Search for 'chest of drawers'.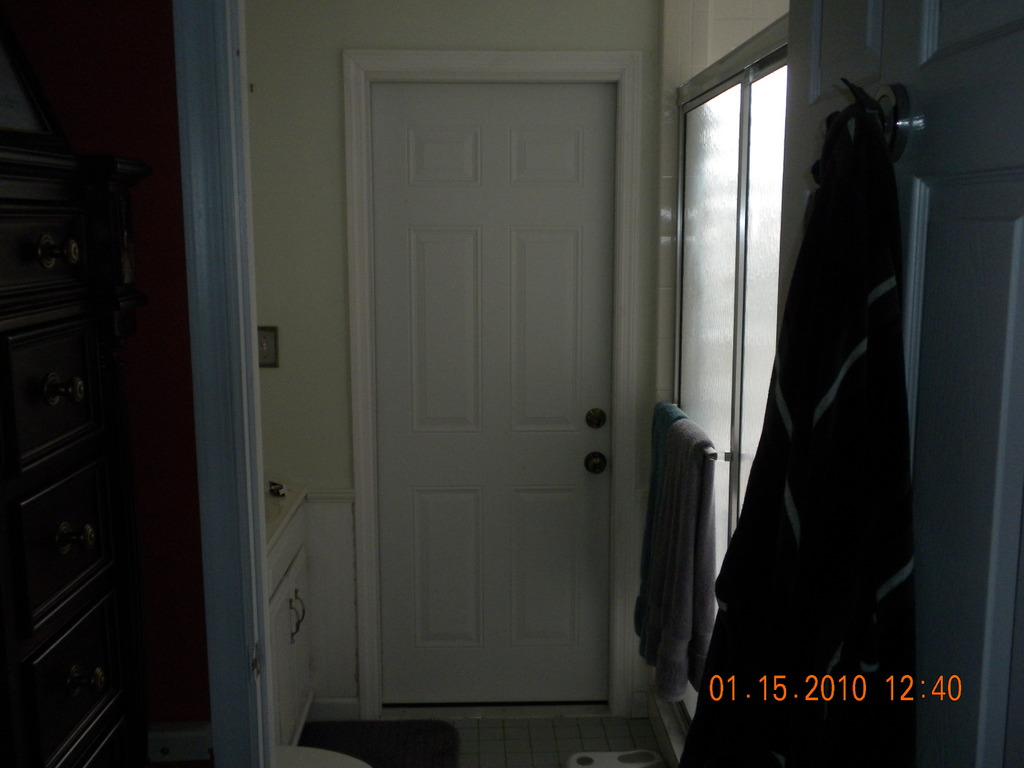
Found at 0, 0, 143, 767.
